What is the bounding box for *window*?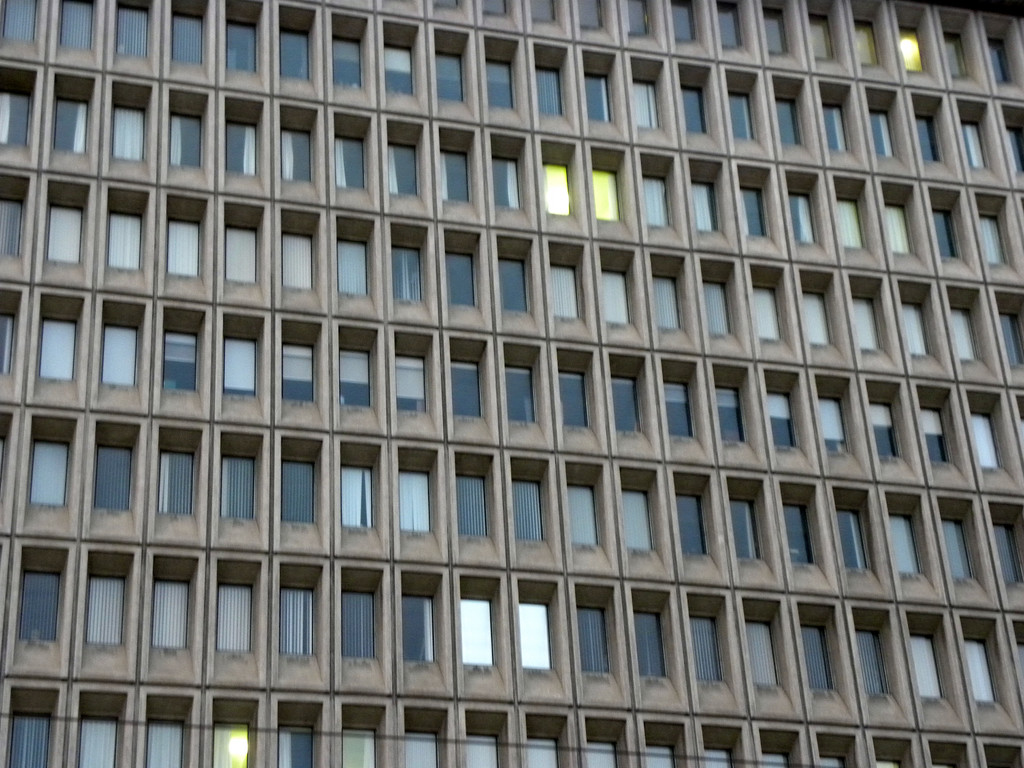
l=676, t=65, r=719, b=138.
